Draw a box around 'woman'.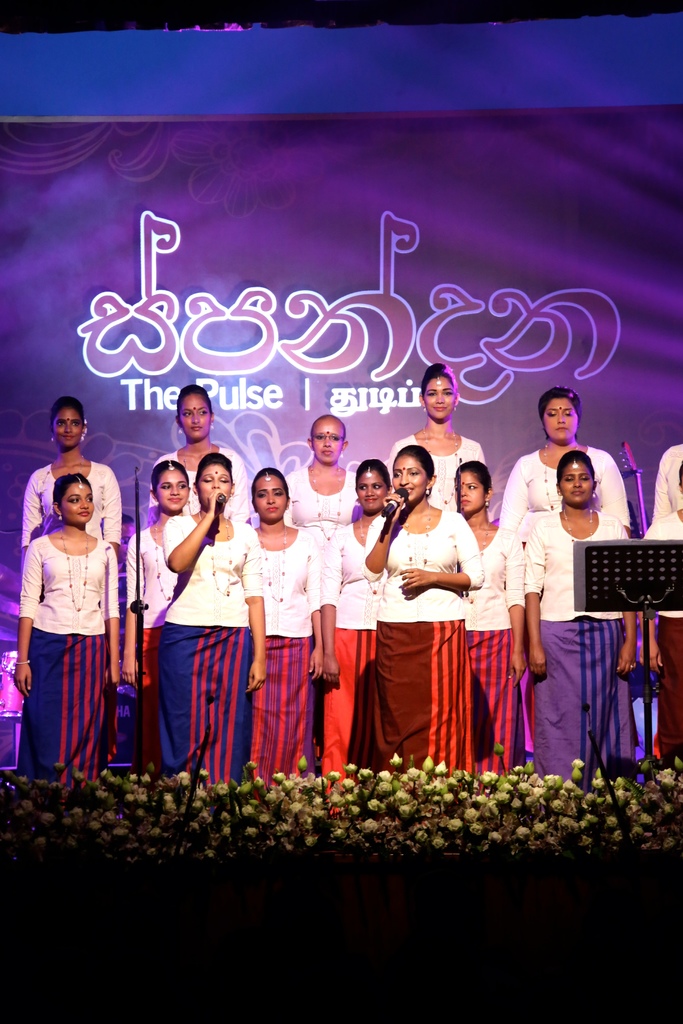
rect(24, 393, 117, 575).
